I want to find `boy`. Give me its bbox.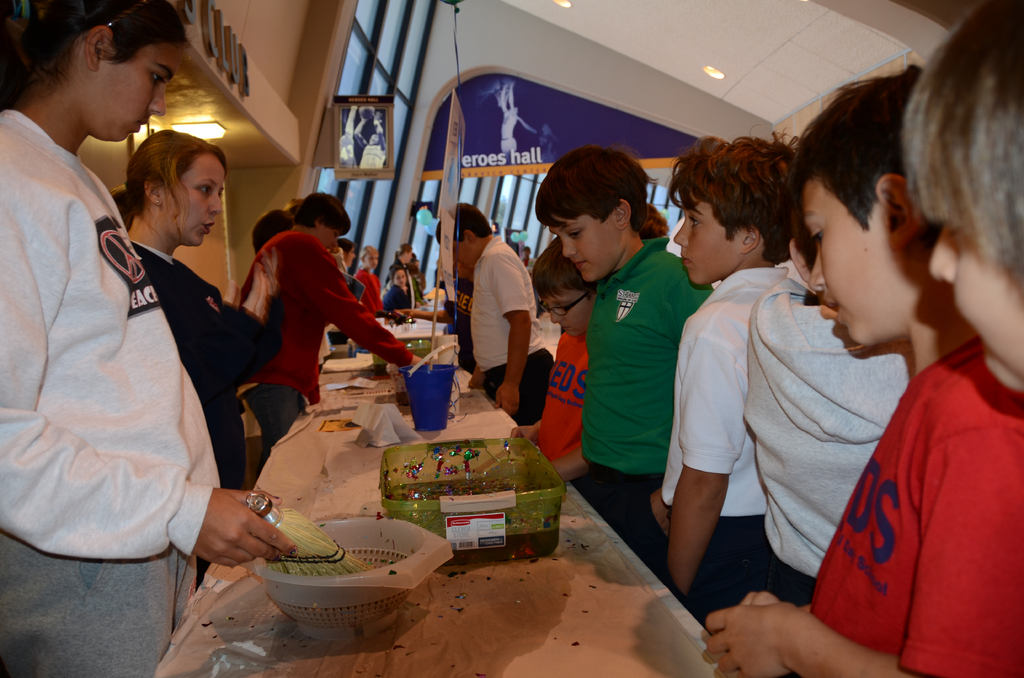
508,236,590,507.
